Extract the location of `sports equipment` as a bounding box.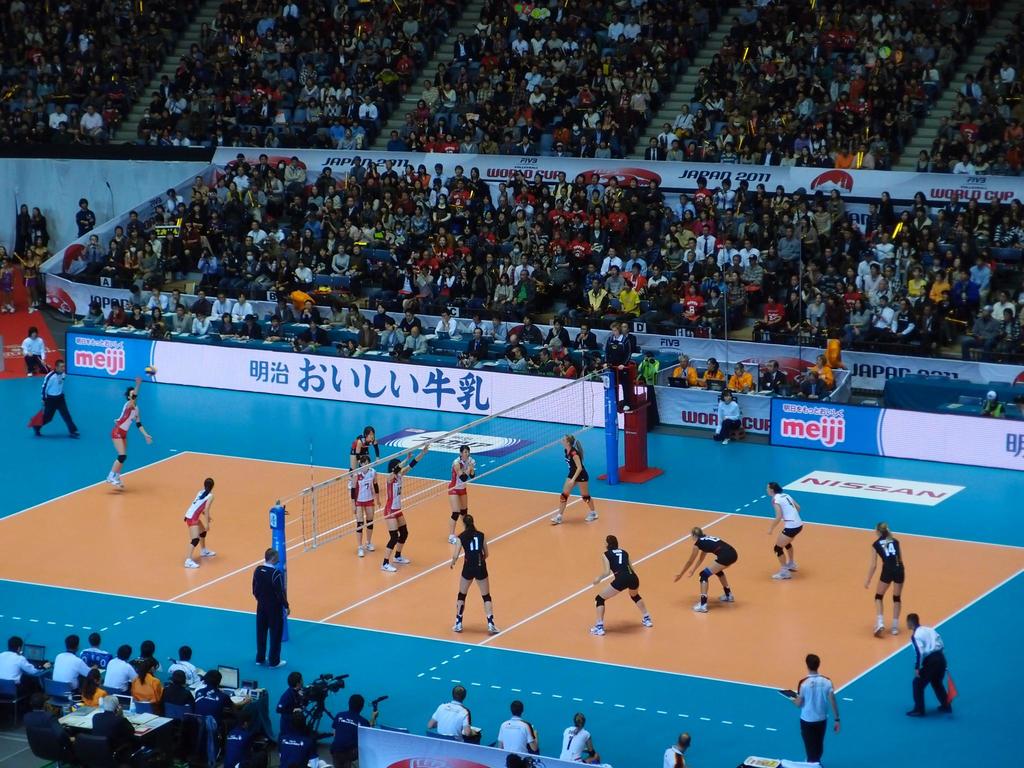
[282,372,613,564].
